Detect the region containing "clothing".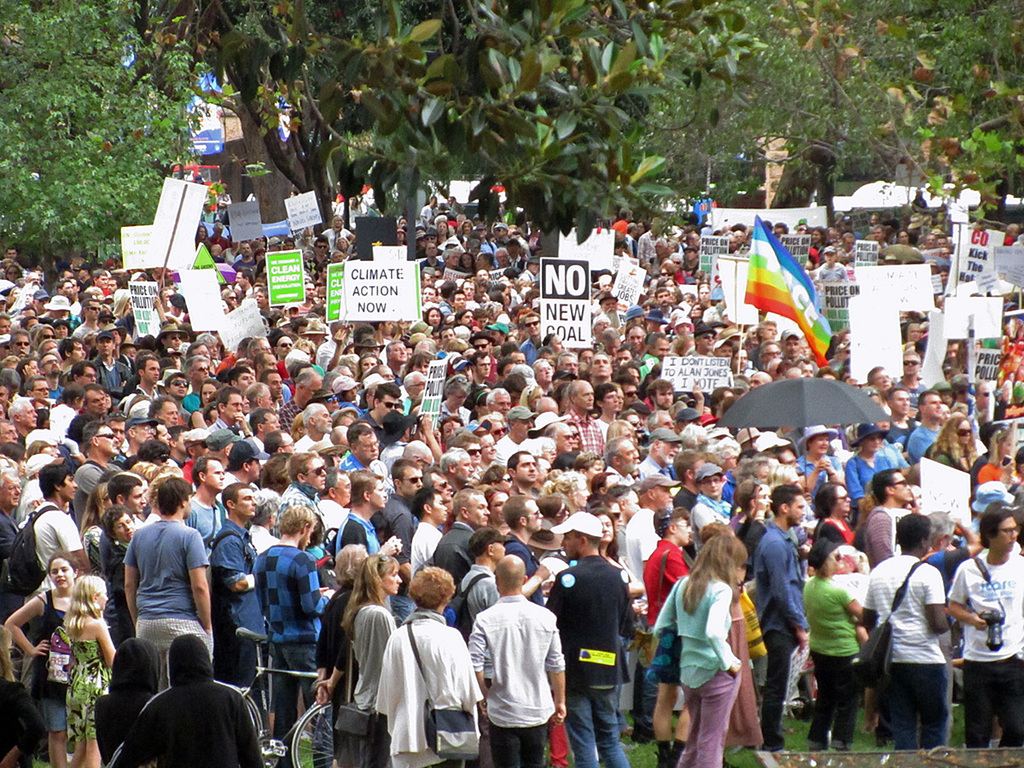
bbox=(224, 517, 272, 692).
